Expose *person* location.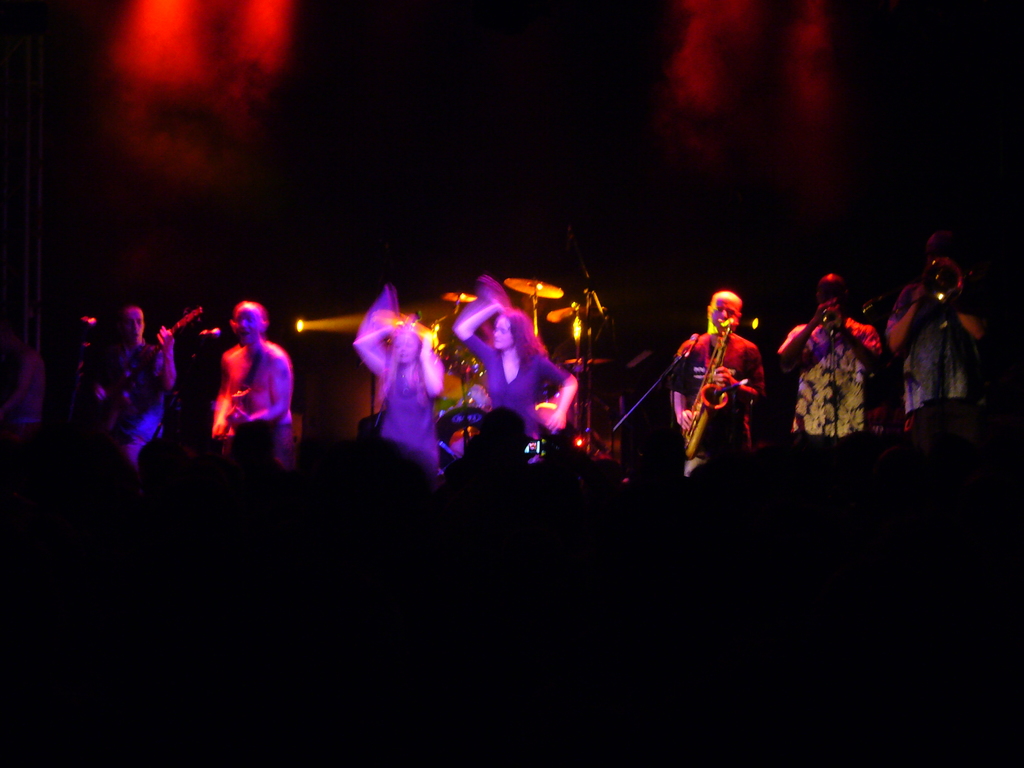
Exposed at (x1=665, y1=288, x2=768, y2=479).
